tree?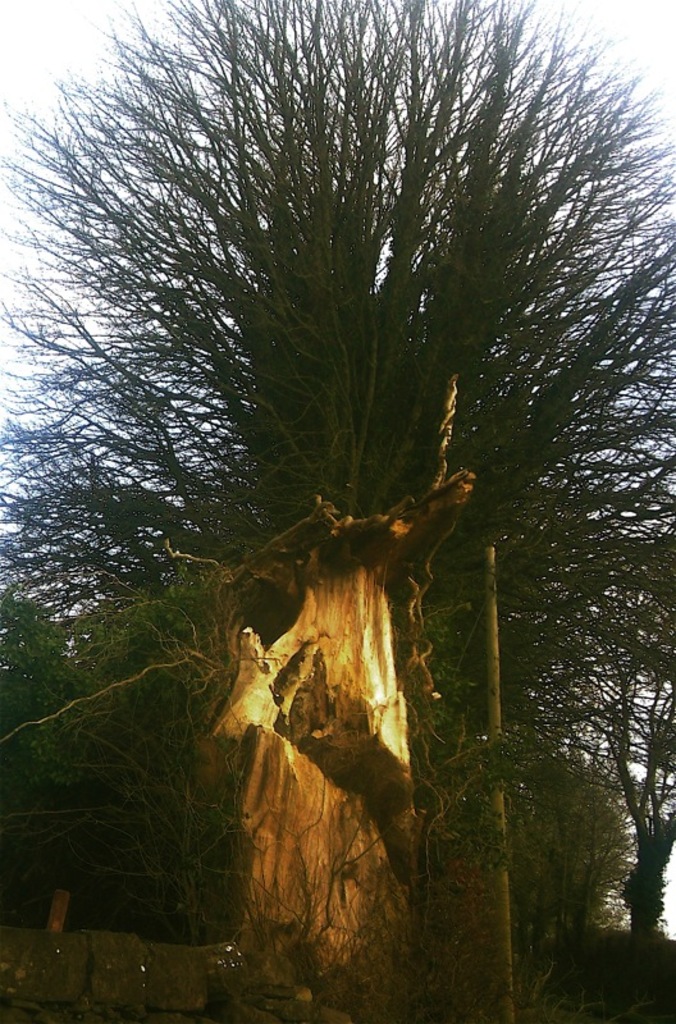
box=[0, 584, 227, 835]
